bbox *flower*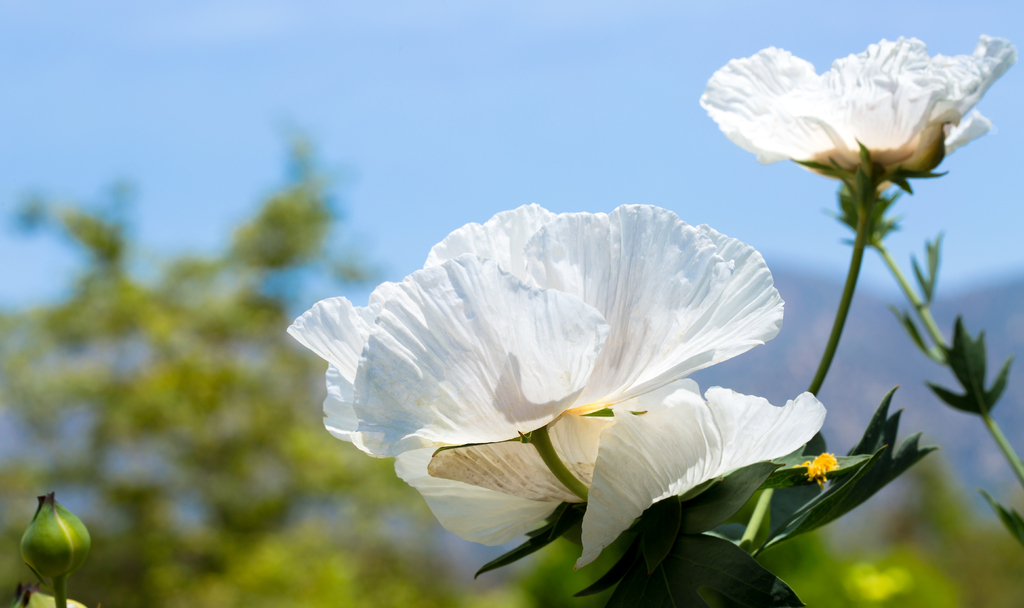
region(9, 585, 85, 607)
